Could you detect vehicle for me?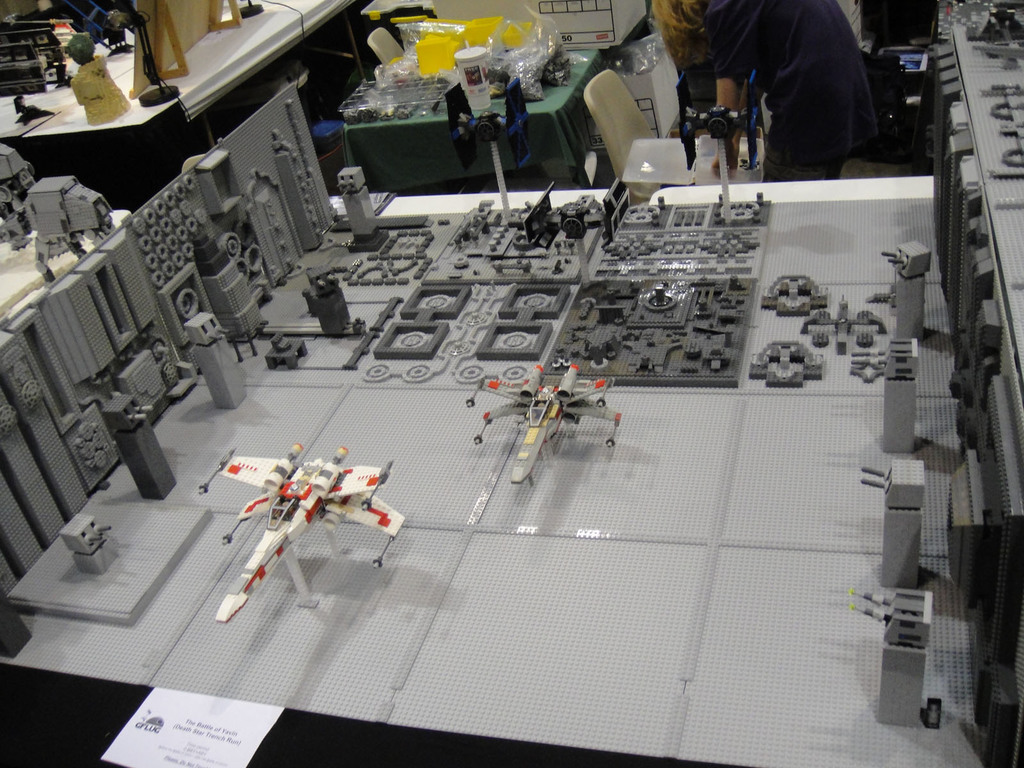
Detection result: (485,364,630,456).
